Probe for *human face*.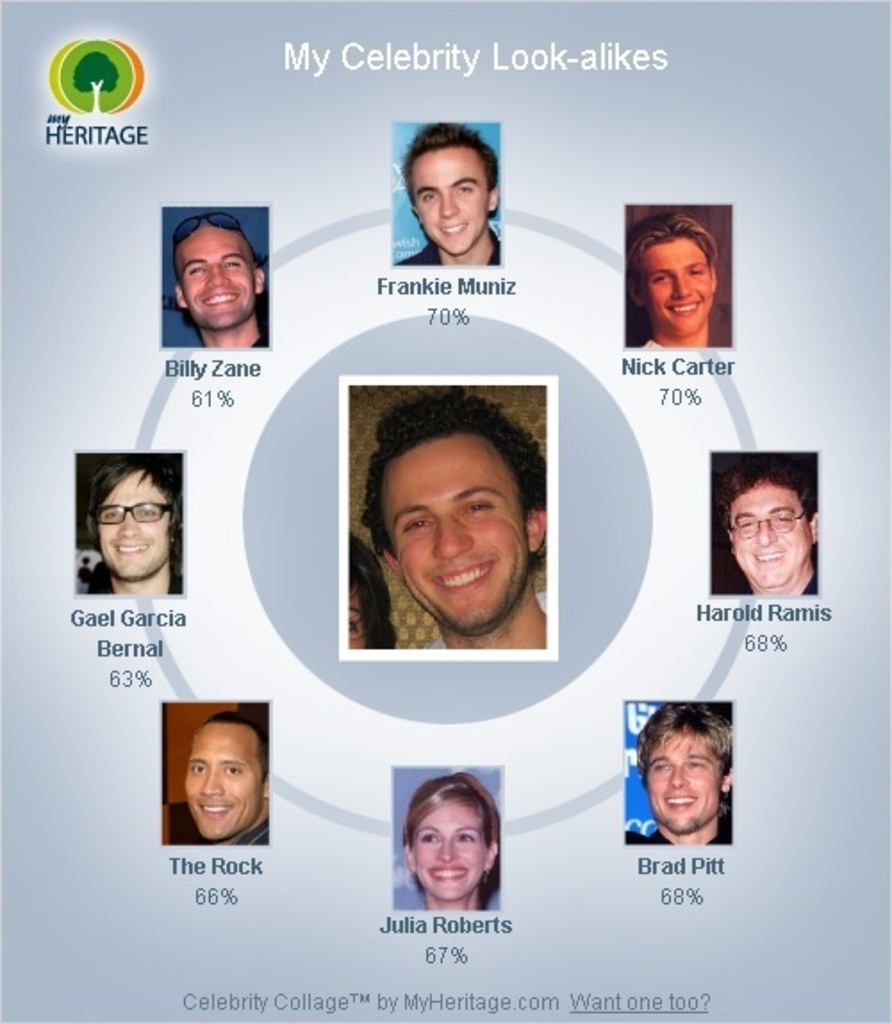
Probe result: 635/235/714/344.
